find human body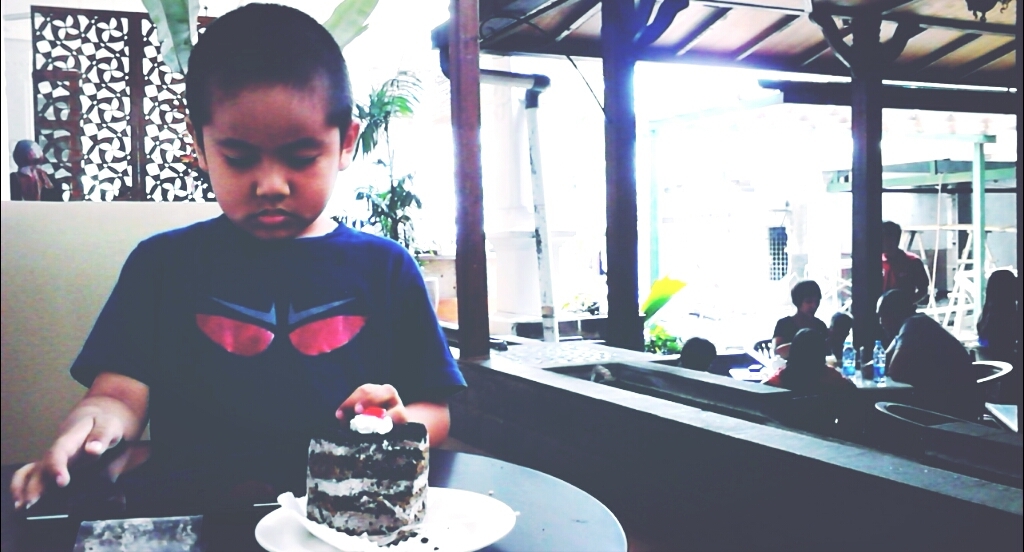
Rect(12, 127, 68, 198)
